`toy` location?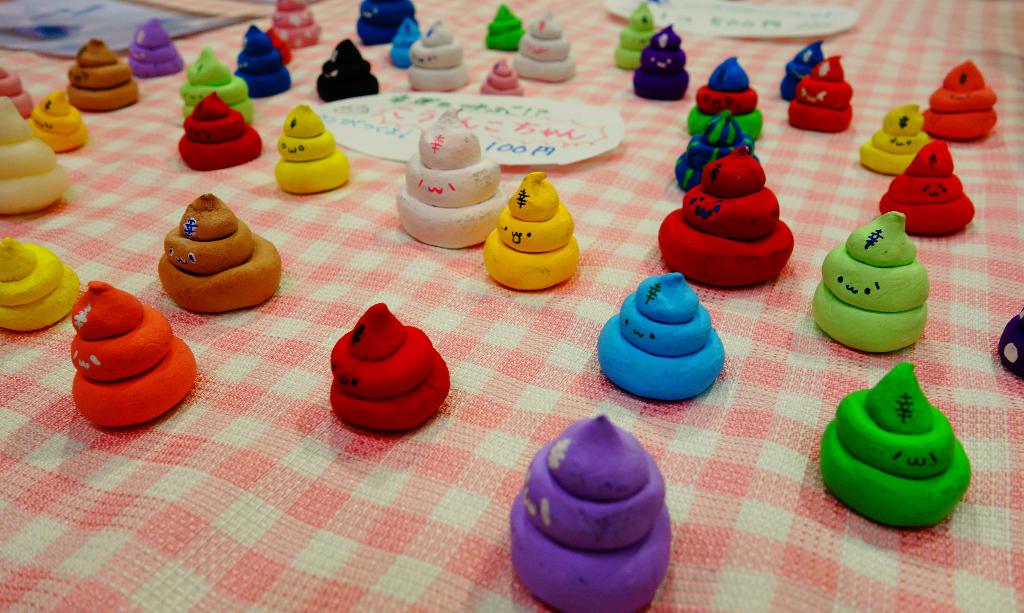
<region>924, 62, 1000, 137</region>
